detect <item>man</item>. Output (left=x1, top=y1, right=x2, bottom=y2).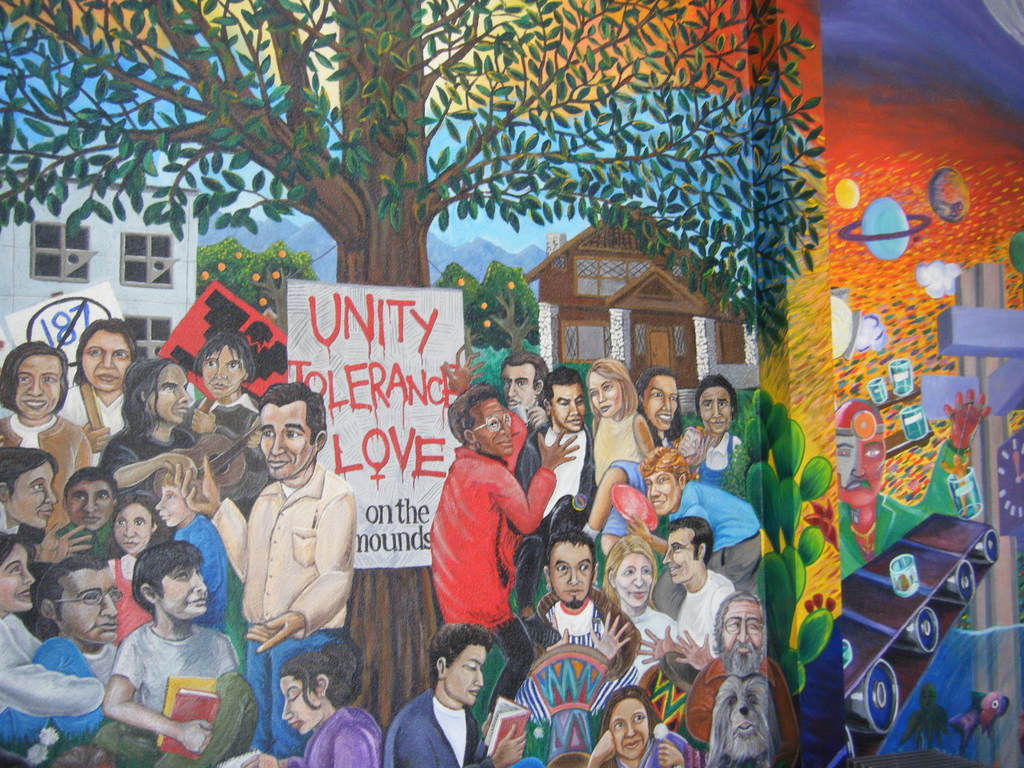
(left=56, top=467, right=133, bottom=564).
